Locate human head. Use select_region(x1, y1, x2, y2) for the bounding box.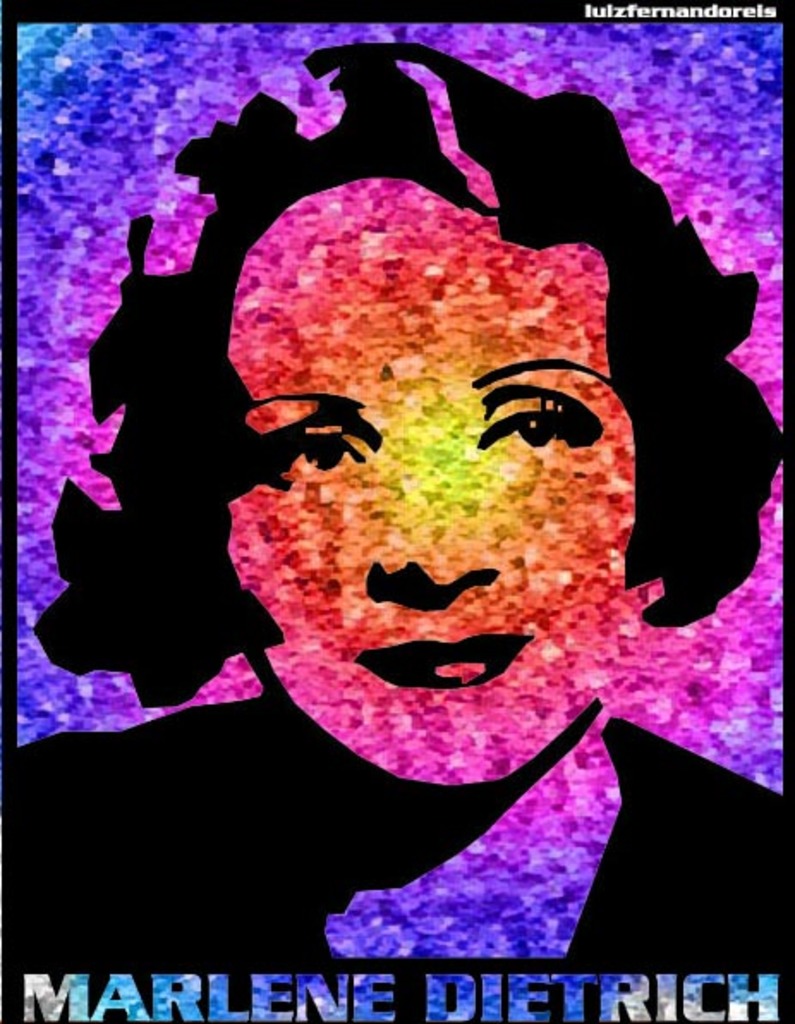
select_region(136, 107, 680, 914).
